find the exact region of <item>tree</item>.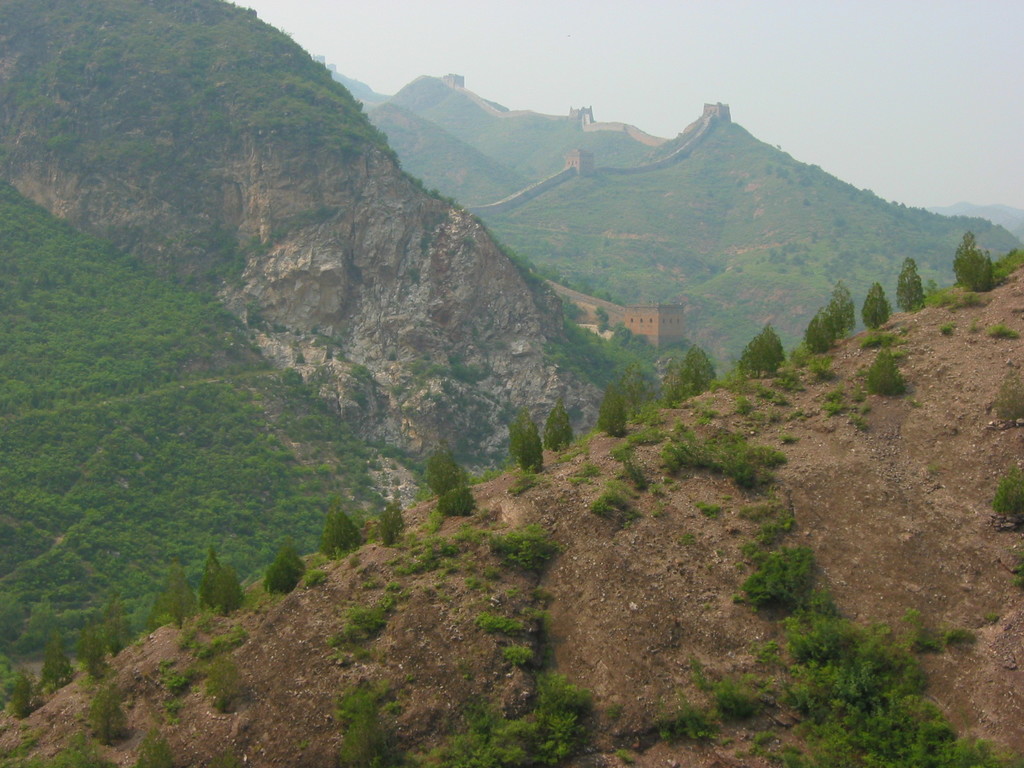
Exact region: box=[660, 343, 719, 394].
